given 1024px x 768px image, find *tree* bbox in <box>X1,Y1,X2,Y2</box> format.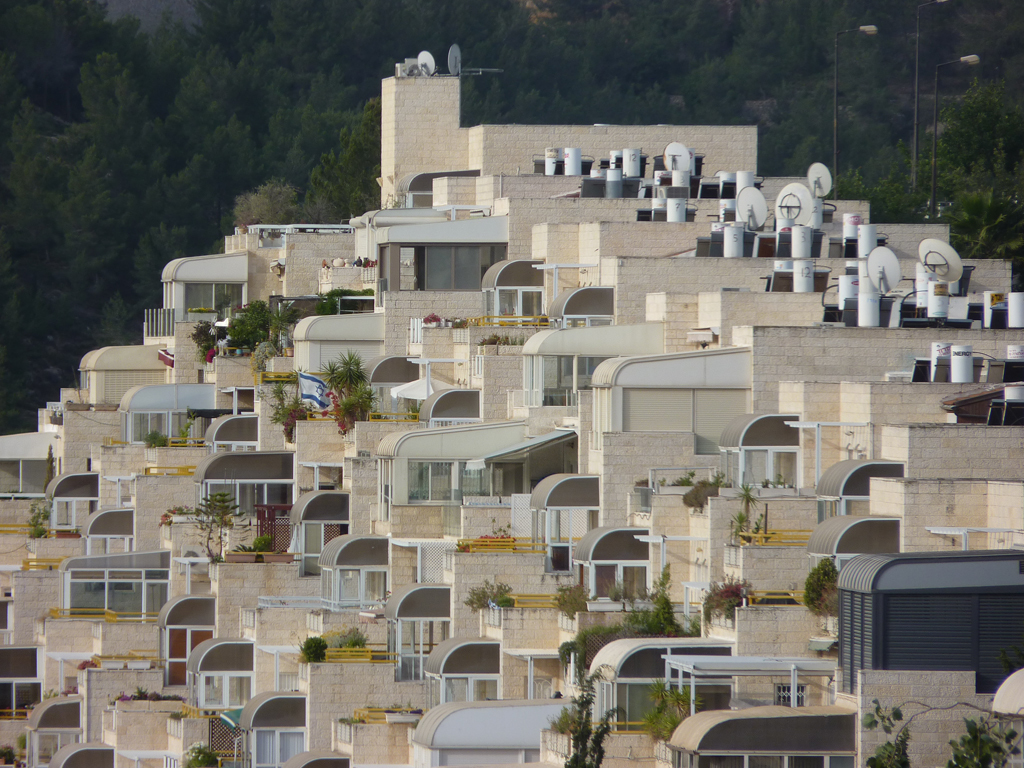
<box>317,358,345,416</box>.
